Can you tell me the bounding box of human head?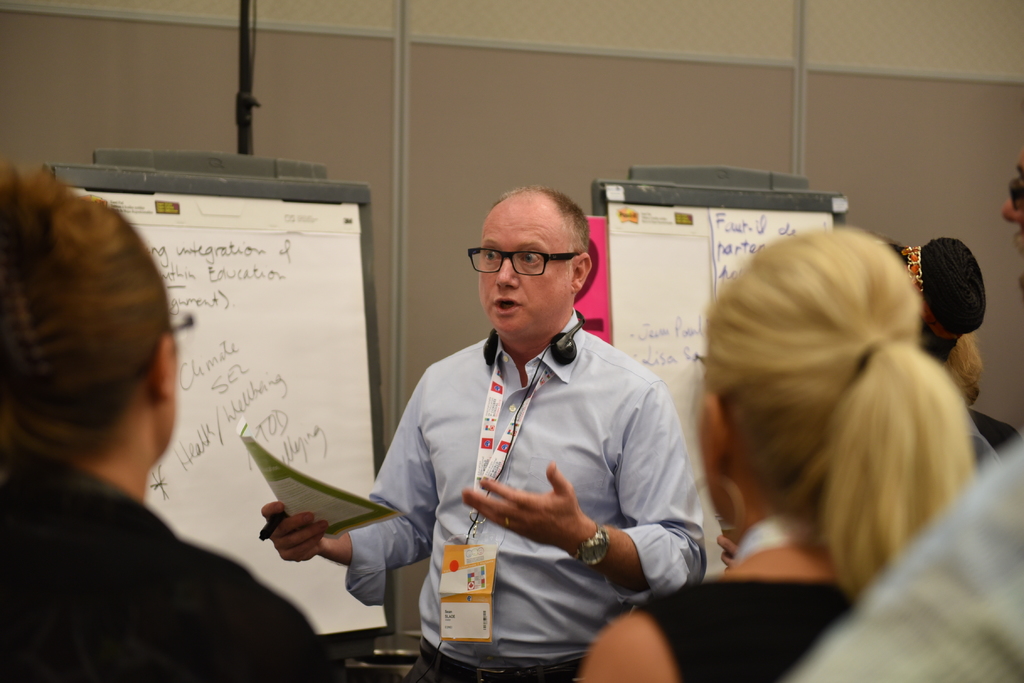
Rect(880, 238, 989, 367).
